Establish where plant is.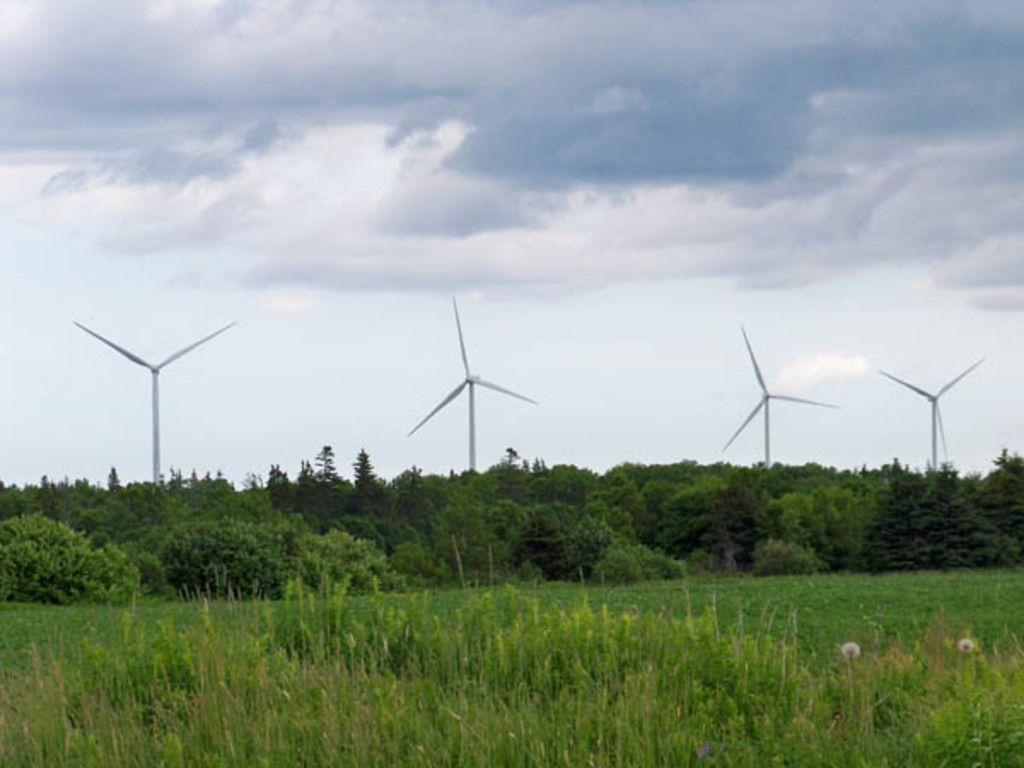
Established at [left=751, top=532, right=821, bottom=577].
